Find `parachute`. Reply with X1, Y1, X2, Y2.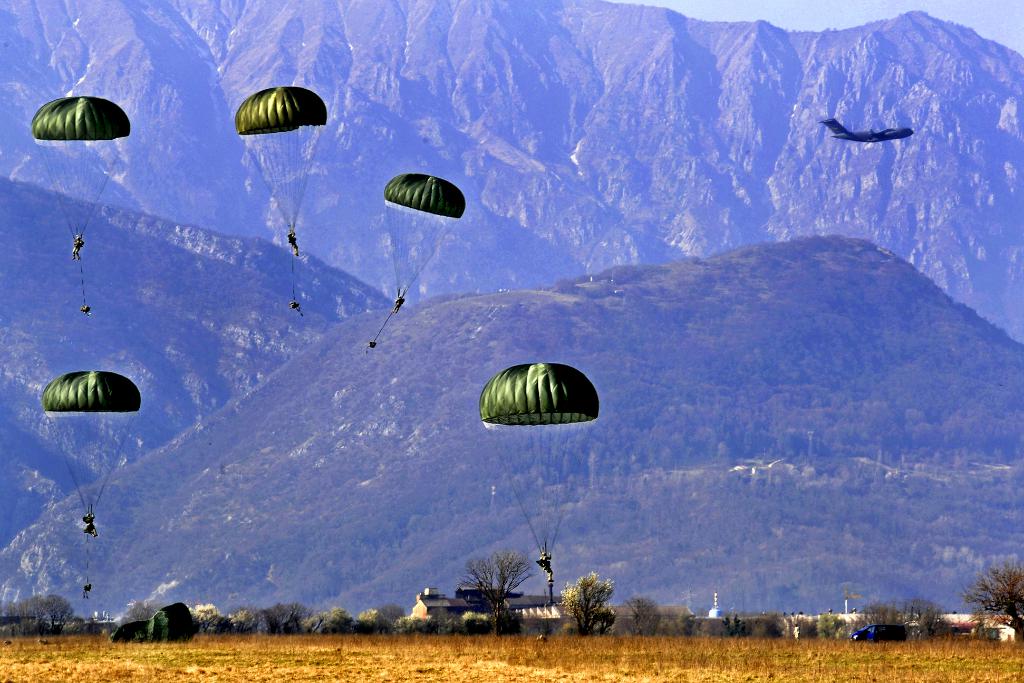
362, 176, 466, 352.
